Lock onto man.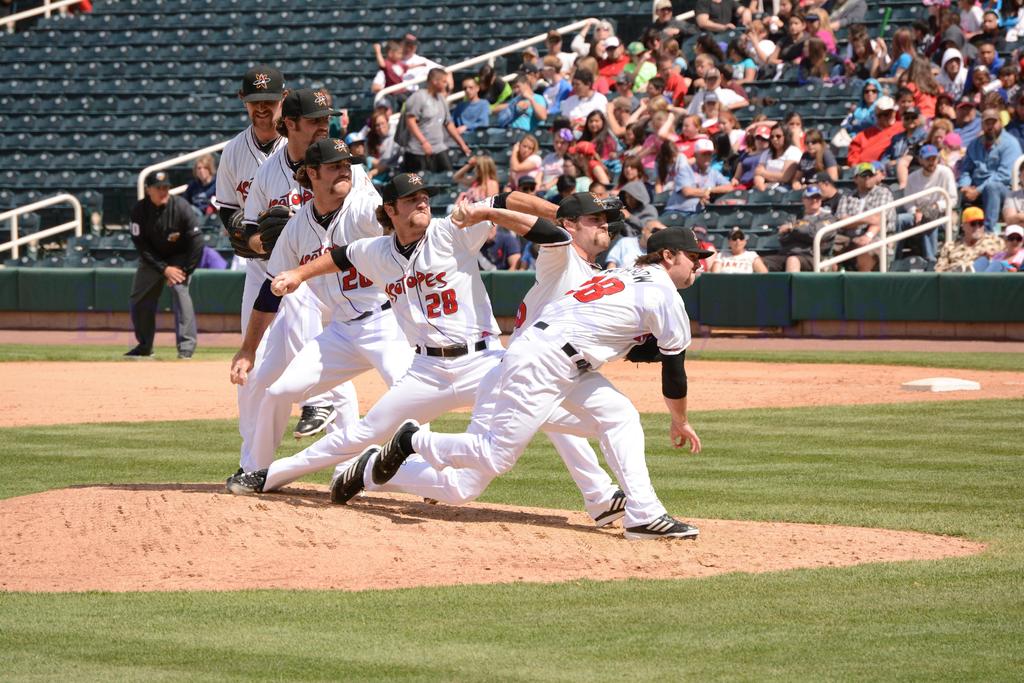
Locked: x1=696, y1=0, x2=751, y2=26.
